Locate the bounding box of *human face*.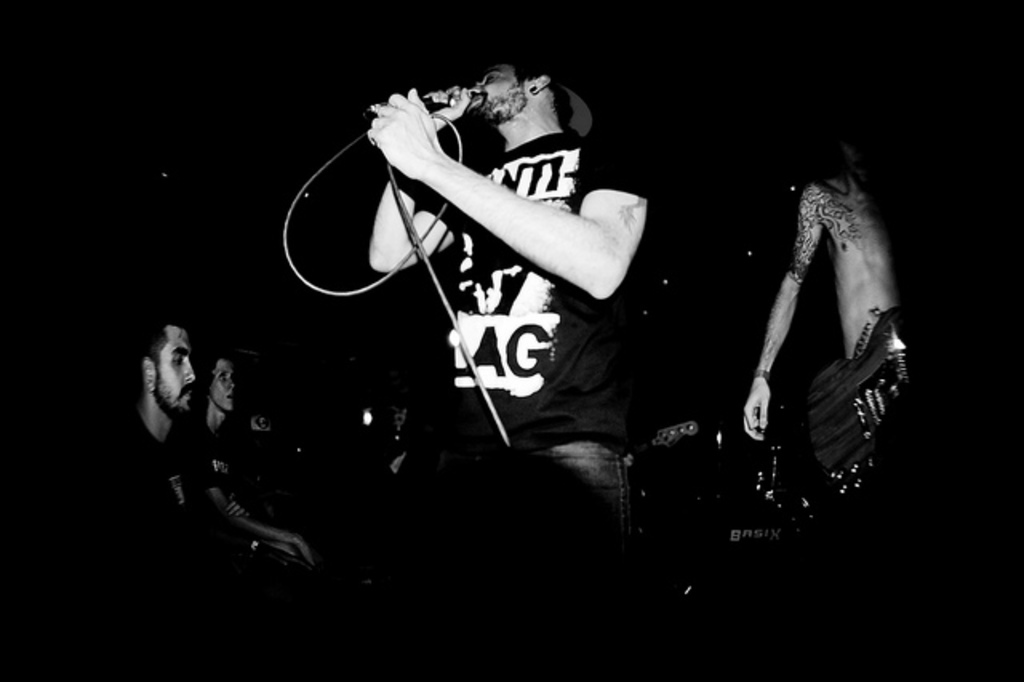
Bounding box: (x1=469, y1=56, x2=525, y2=125).
